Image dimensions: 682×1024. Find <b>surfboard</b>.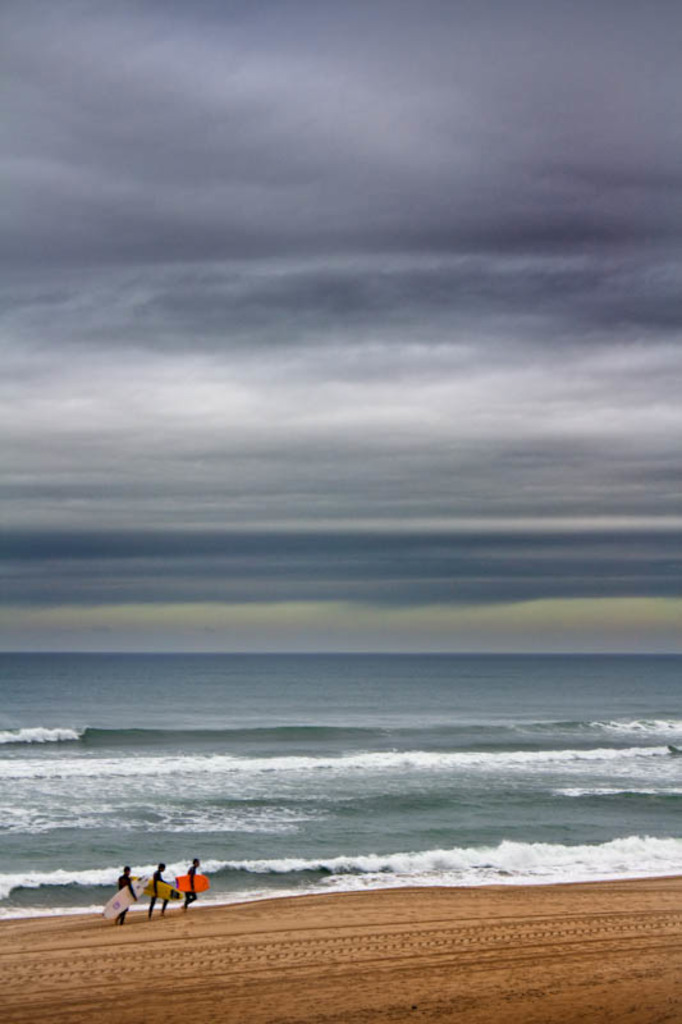
132 874 180 902.
